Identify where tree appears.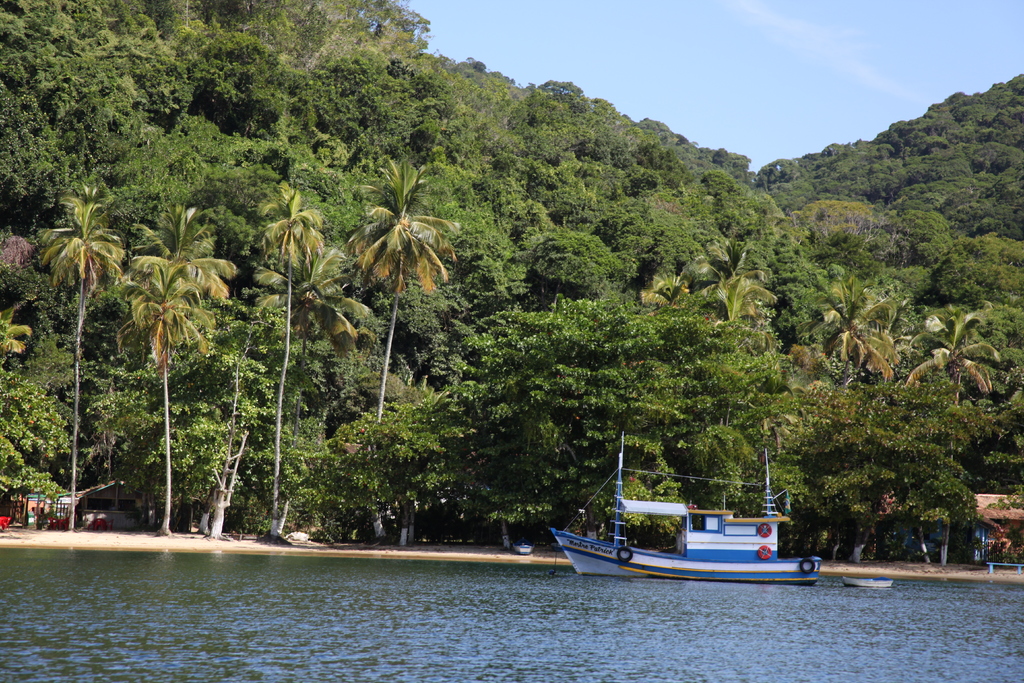
Appears at Rect(895, 307, 998, 411).
